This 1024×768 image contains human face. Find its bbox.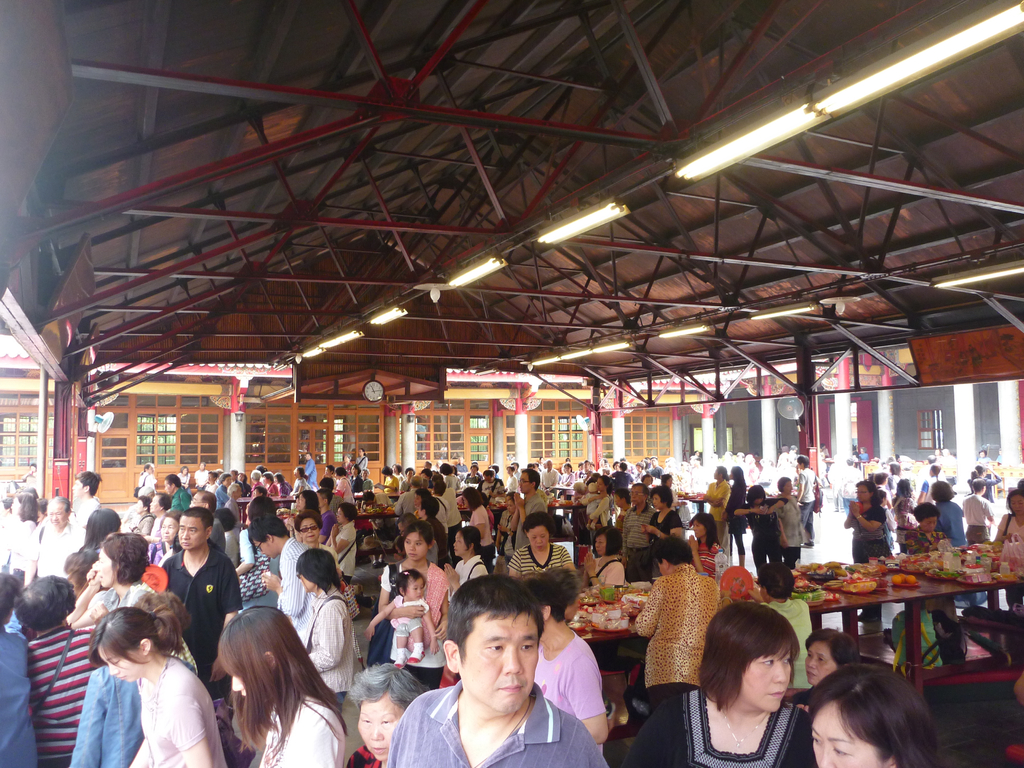
653/497/661/511.
